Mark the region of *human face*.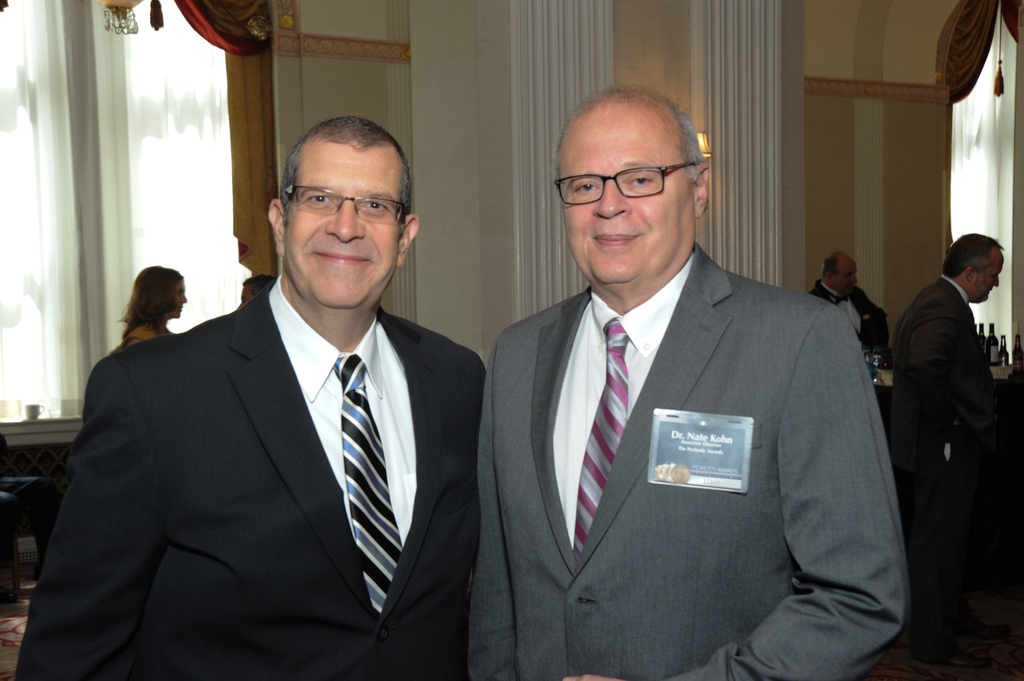
Region: l=286, t=146, r=401, b=303.
